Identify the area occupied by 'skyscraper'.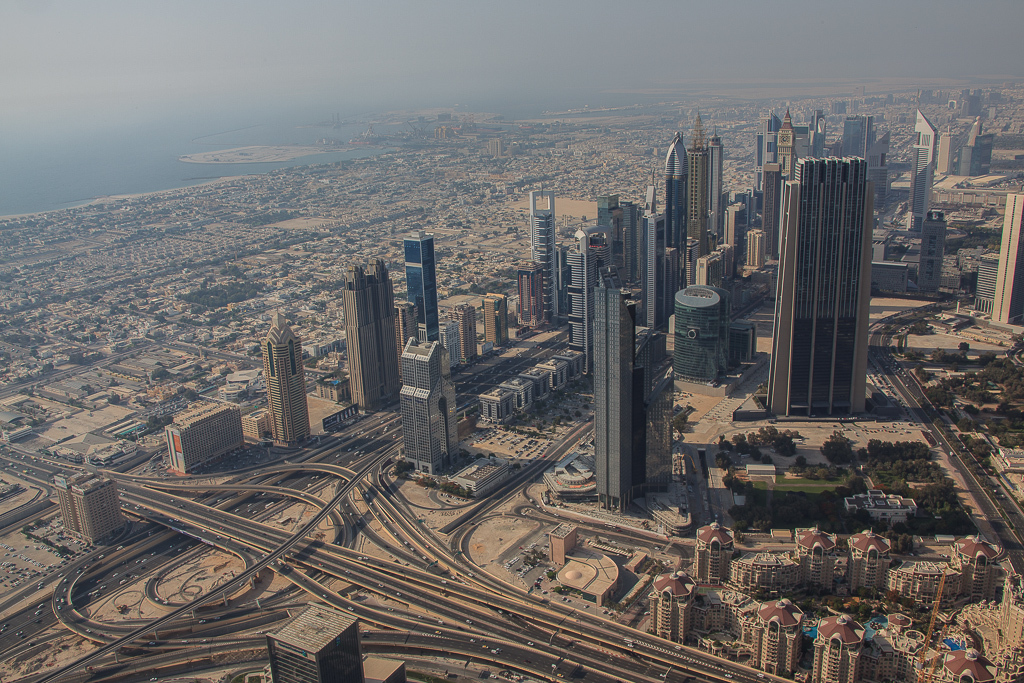
Area: region(345, 264, 397, 413).
